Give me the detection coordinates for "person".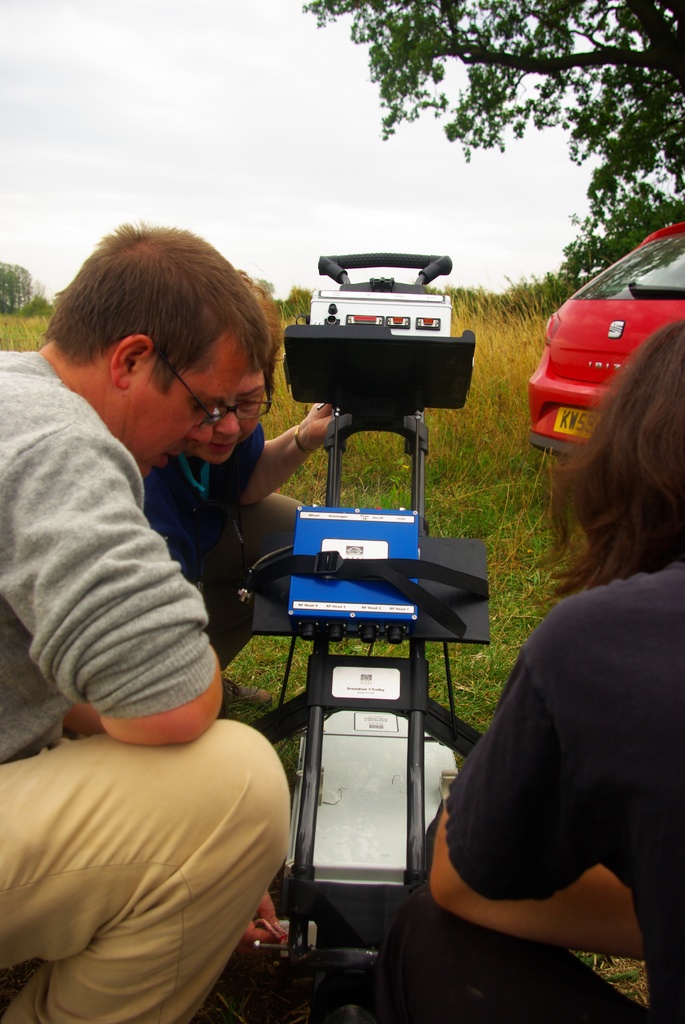
<box>0,220,273,1023</box>.
